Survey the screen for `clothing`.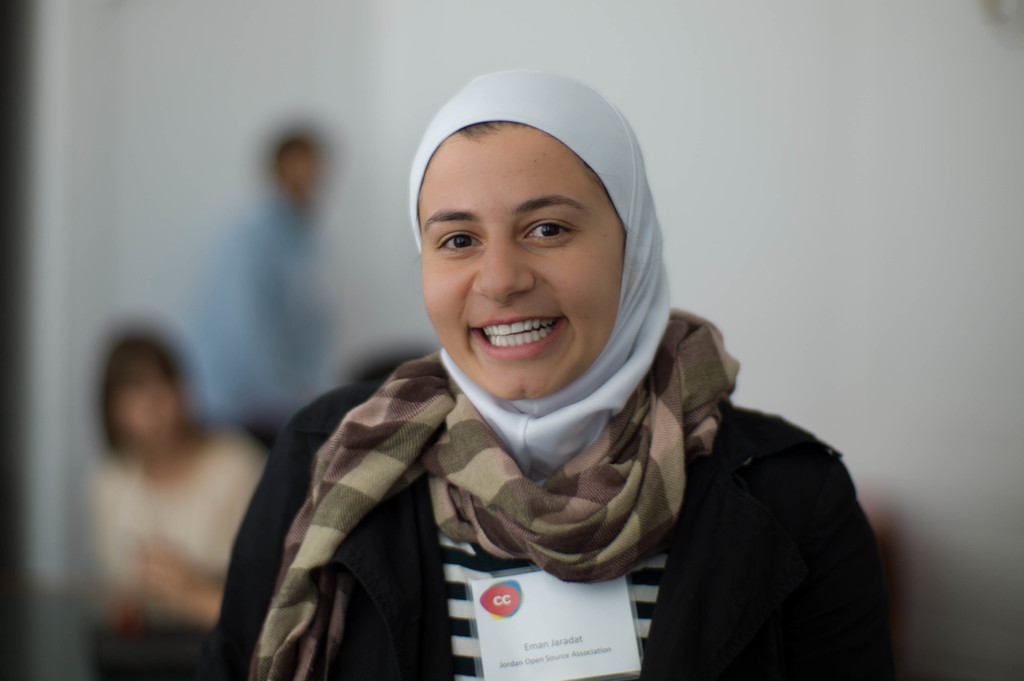
Survey found: <box>216,60,877,680</box>.
